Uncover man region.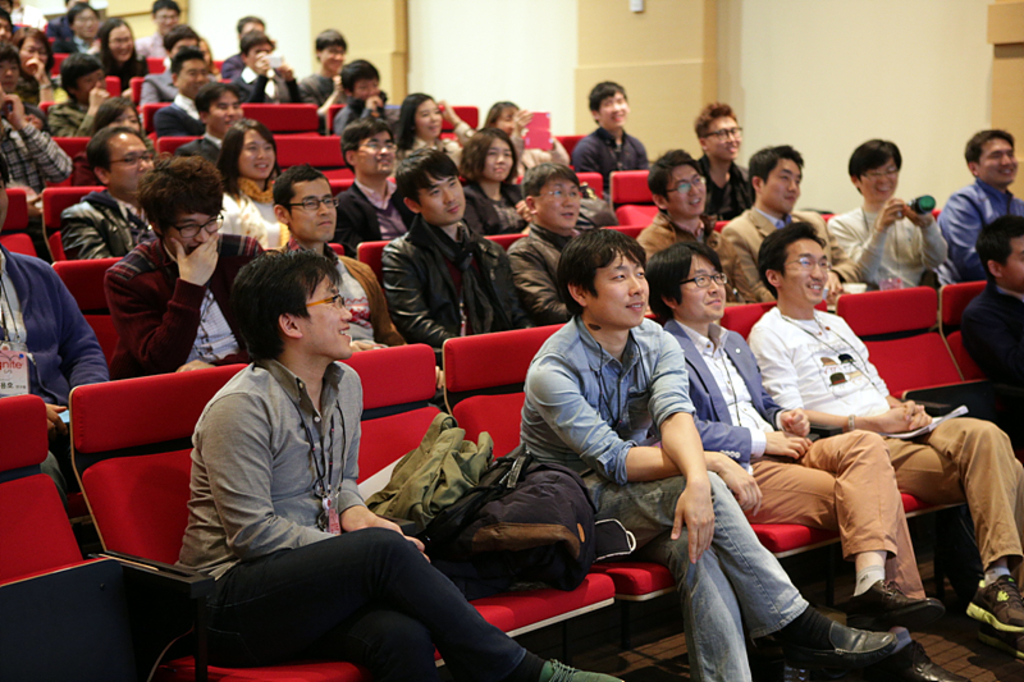
Uncovered: 333,116,403,248.
